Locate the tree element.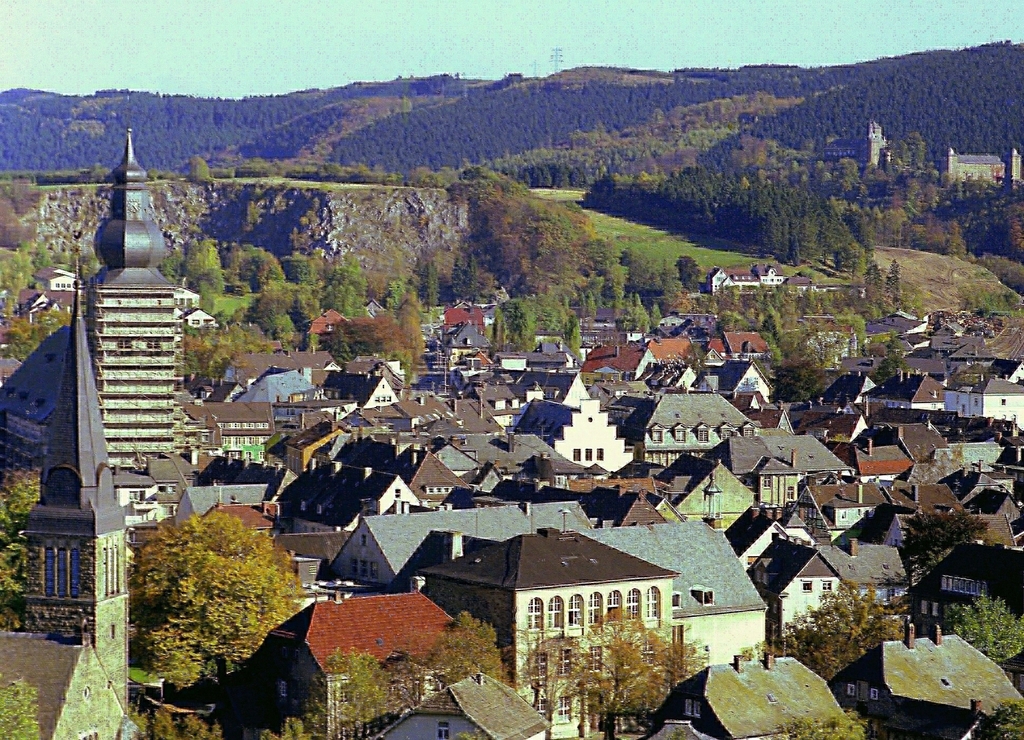
Element bbox: region(332, 306, 427, 361).
